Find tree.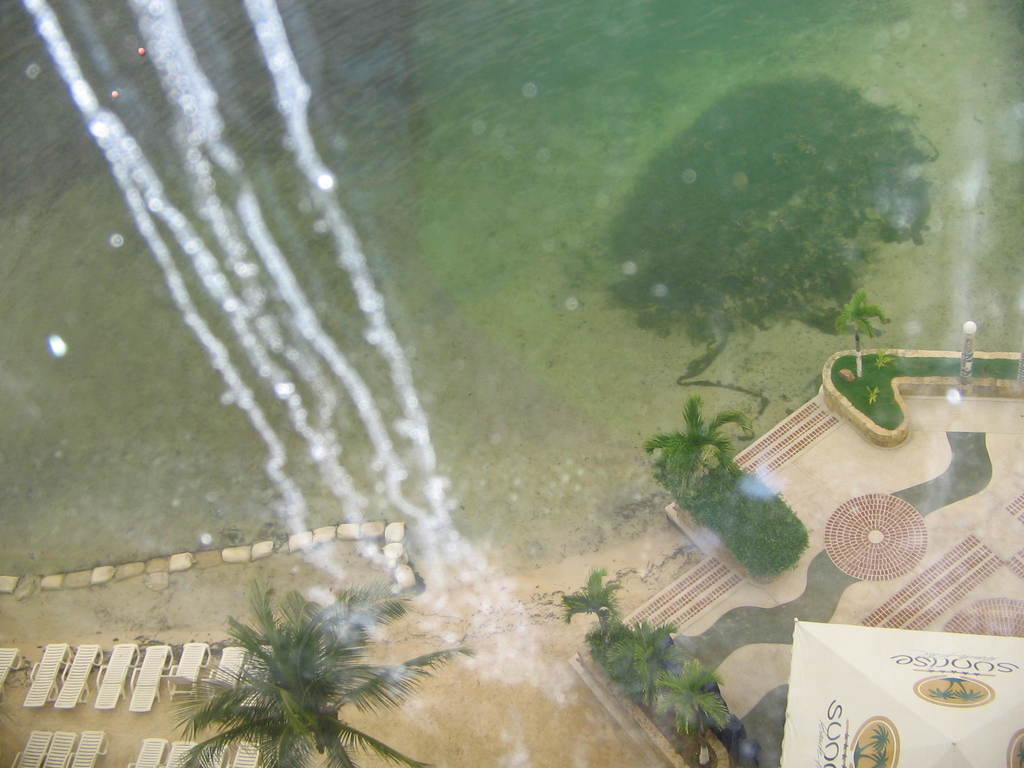
644,394,753,502.
